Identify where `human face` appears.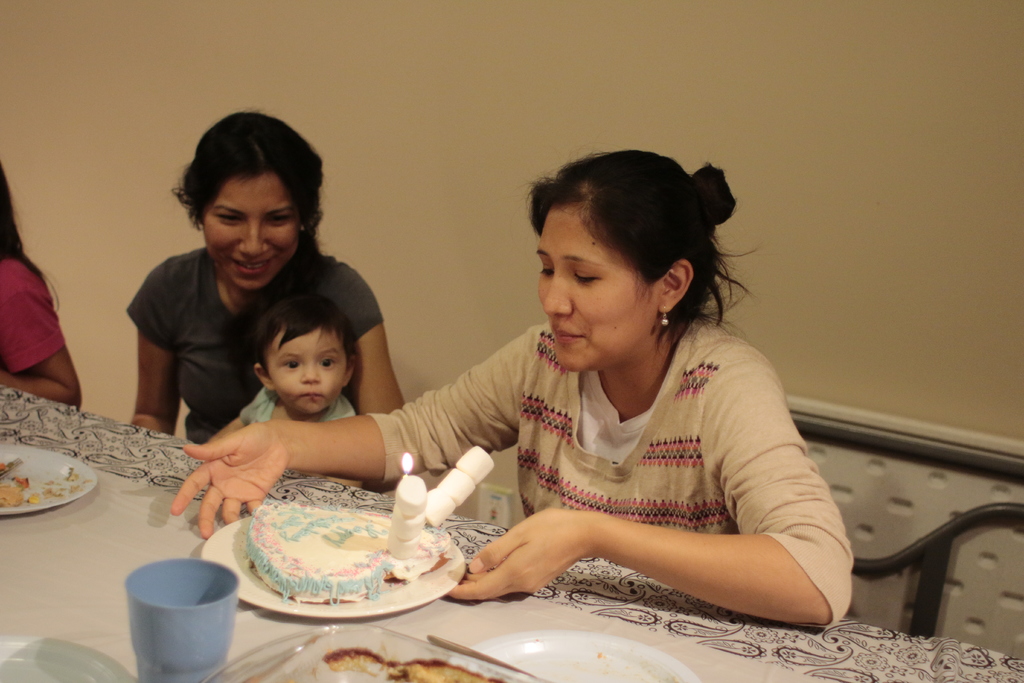
Appears at [263, 324, 349, 414].
